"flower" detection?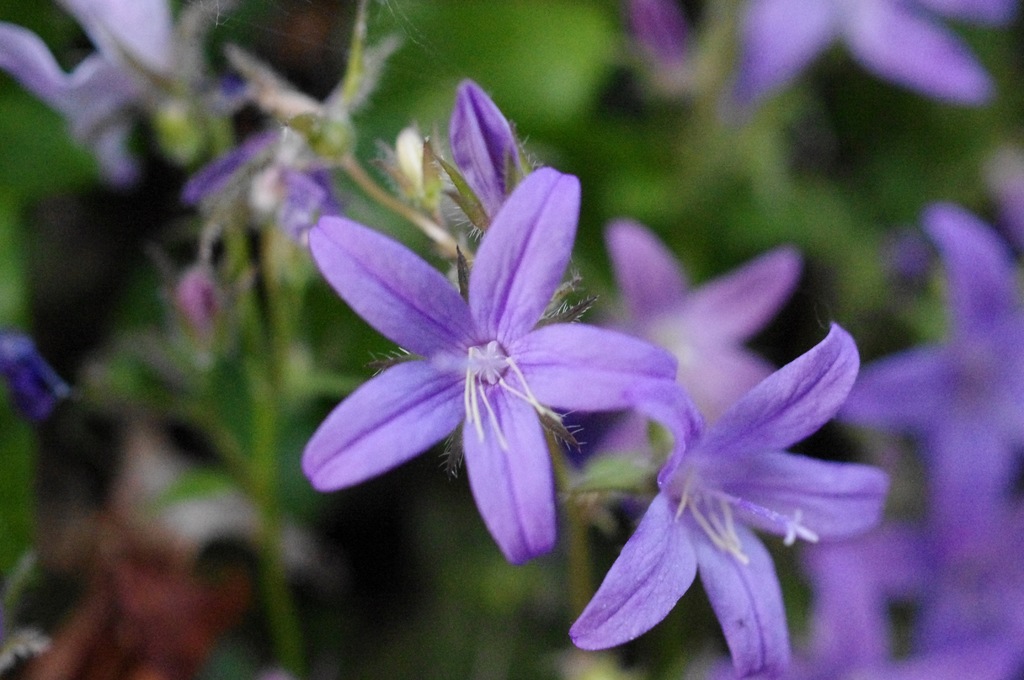
BBox(830, 198, 1023, 550)
